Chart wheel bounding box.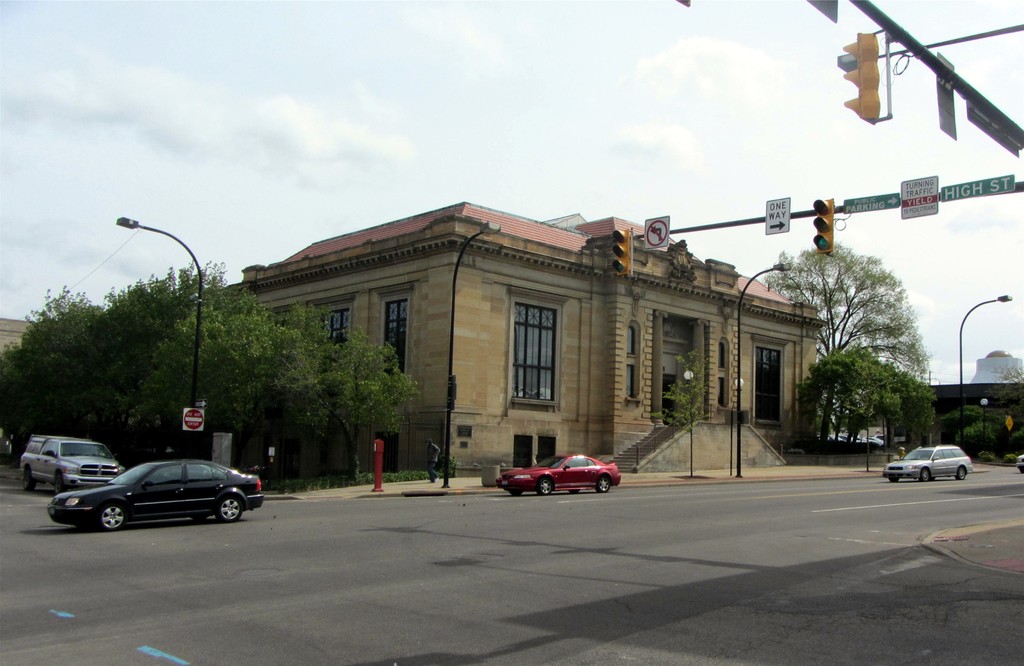
Charted: 957/466/968/480.
